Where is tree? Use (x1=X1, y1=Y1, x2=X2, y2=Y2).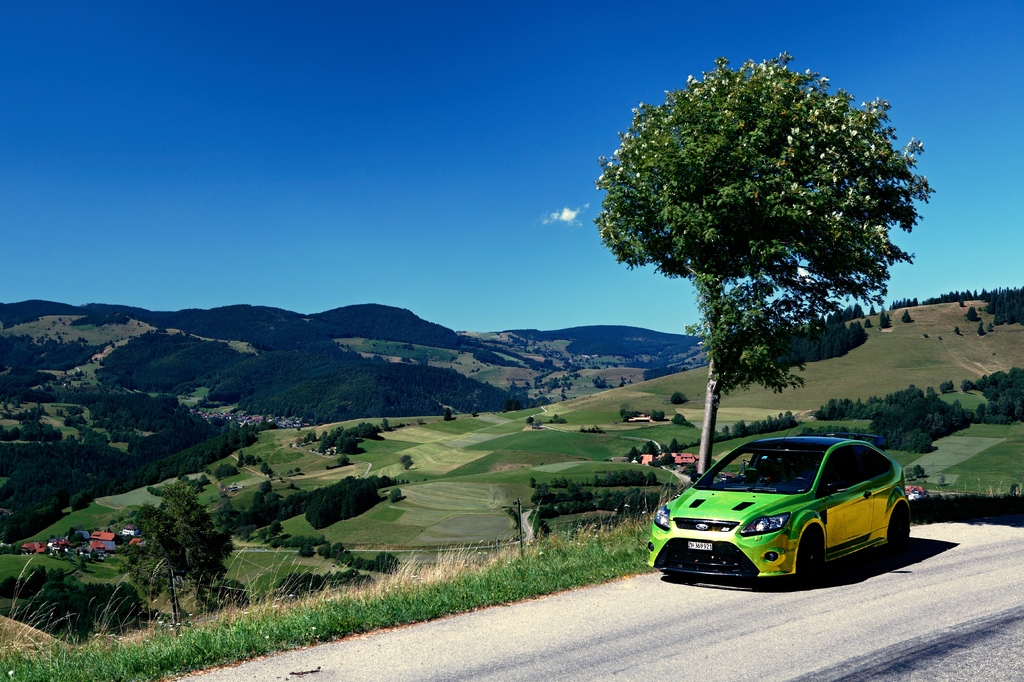
(x1=129, y1=483, x2=226, y2=623).
